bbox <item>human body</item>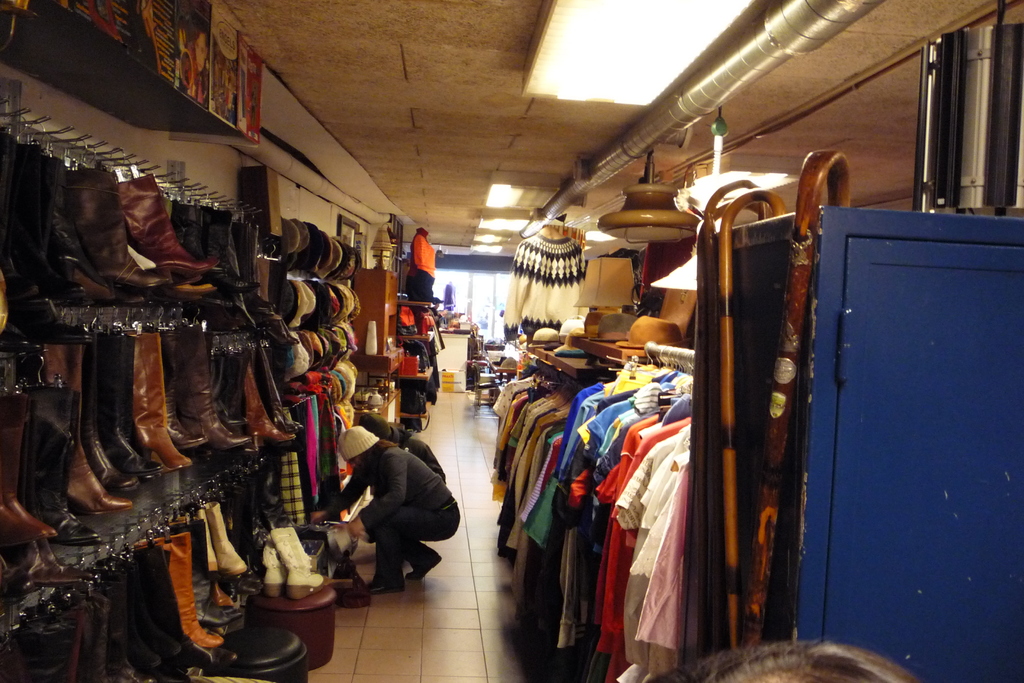
<region>346, 414, 463, 597</region>
